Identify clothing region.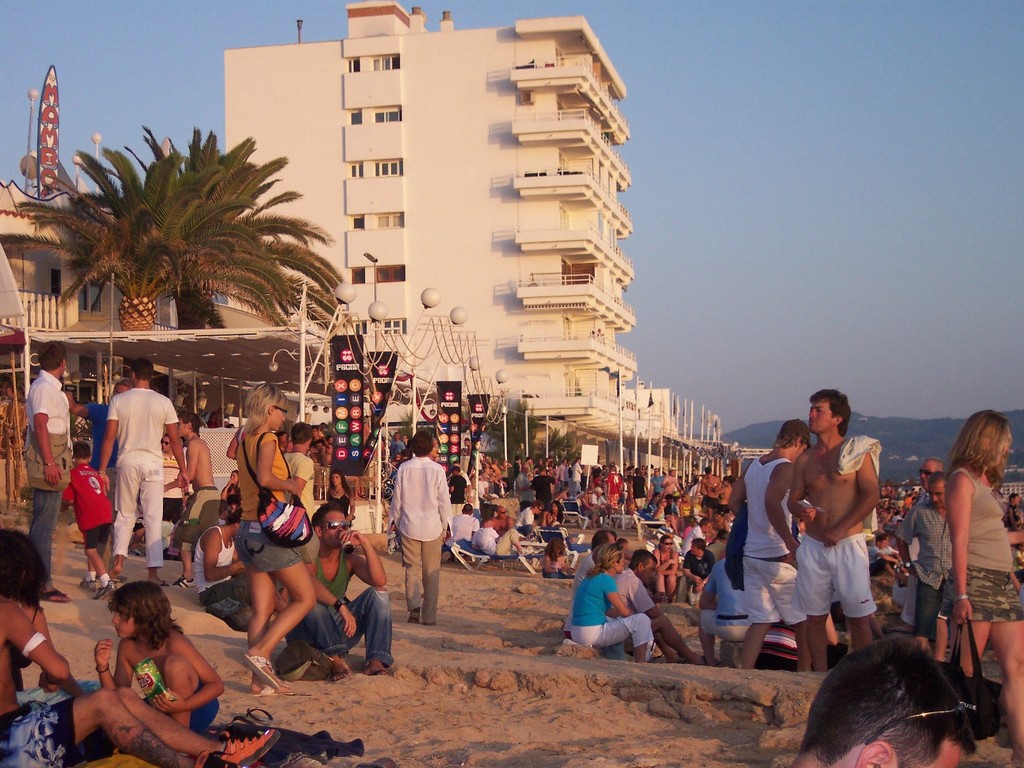
Region: [x1=188, y1=685, x2=215, y2=735].
